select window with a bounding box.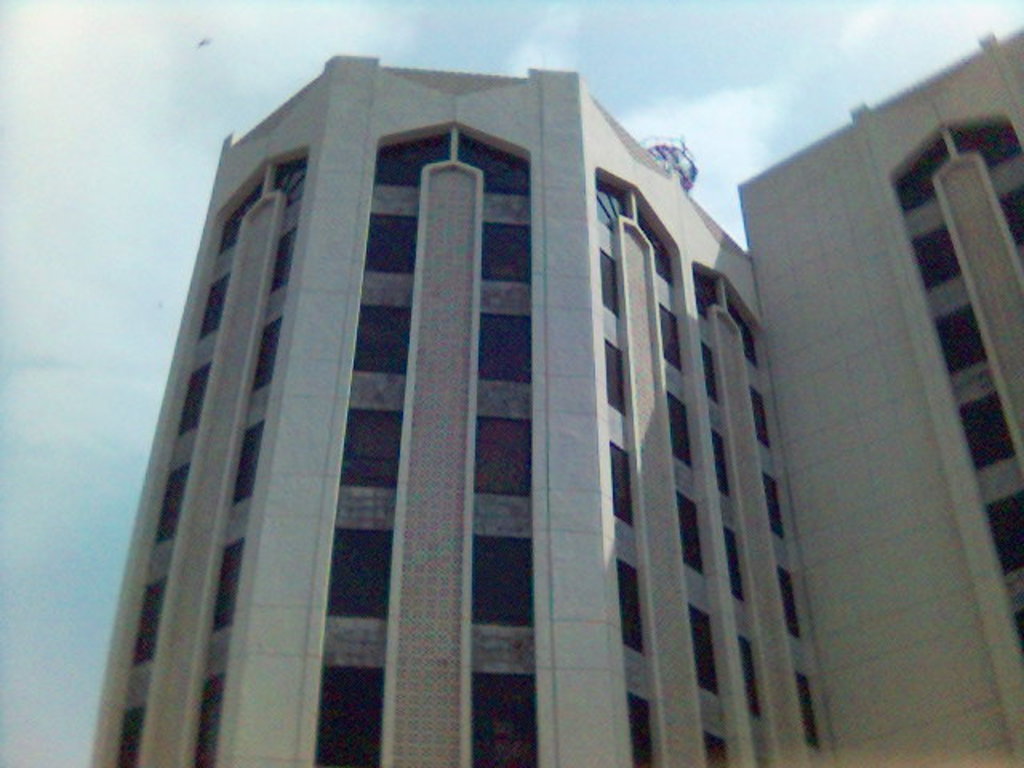
left=272, top=227, right=294, bottom=286.
